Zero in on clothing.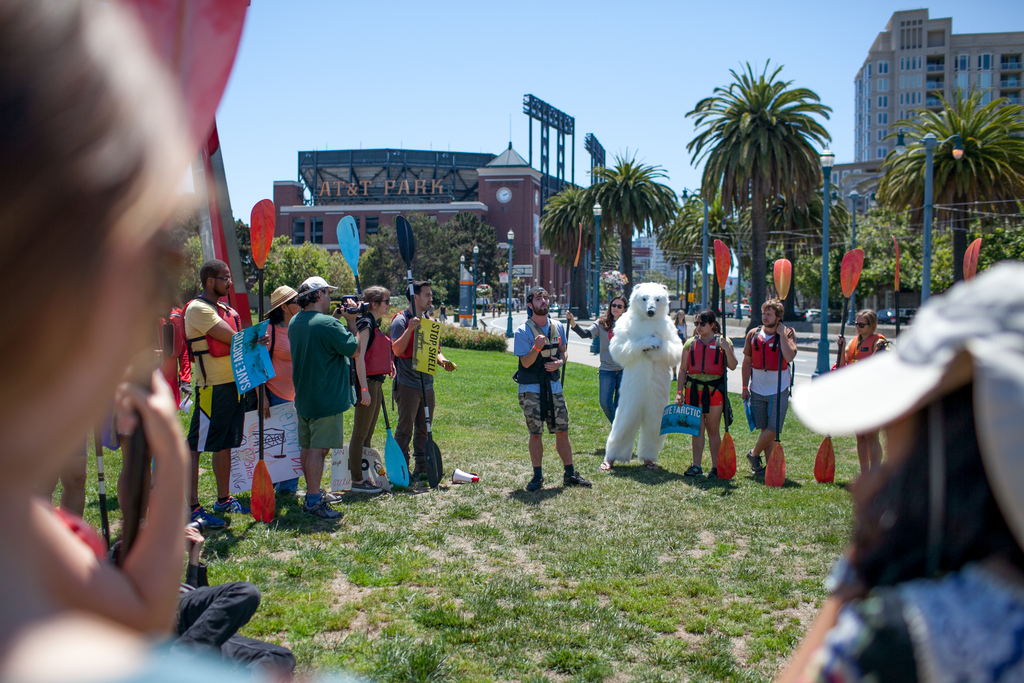
Zeroed in: crop(684, 336, 730, 424).
